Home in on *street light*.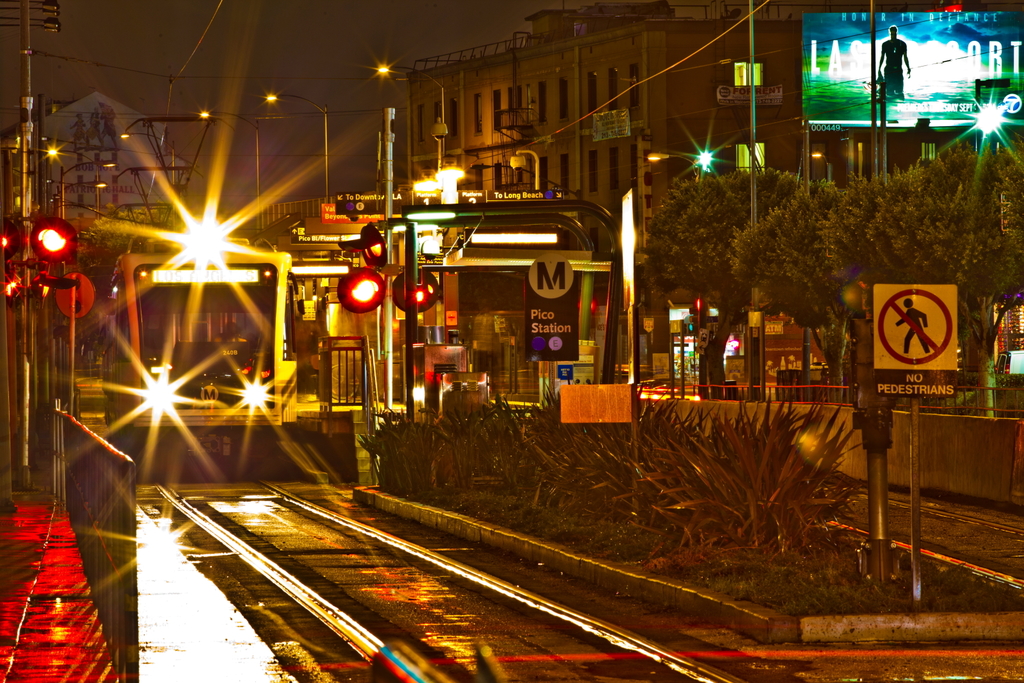
Homed in at (left=264, top=90, right=326, bottom=206).
